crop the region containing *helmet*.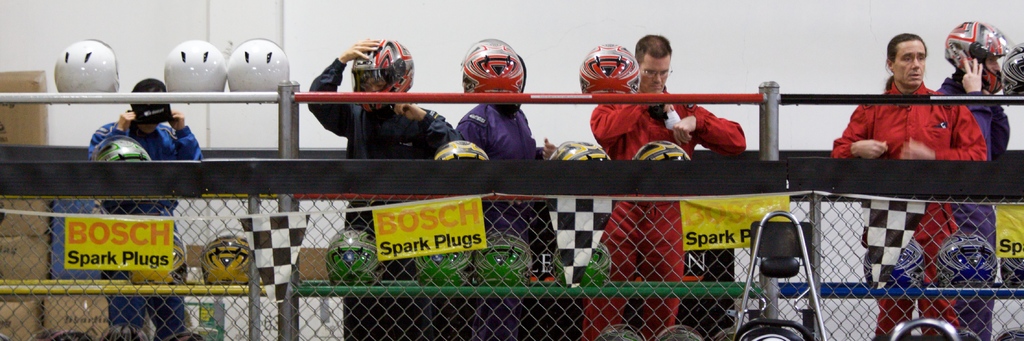
Crop region: locate(993, 324, 1023, 340).
